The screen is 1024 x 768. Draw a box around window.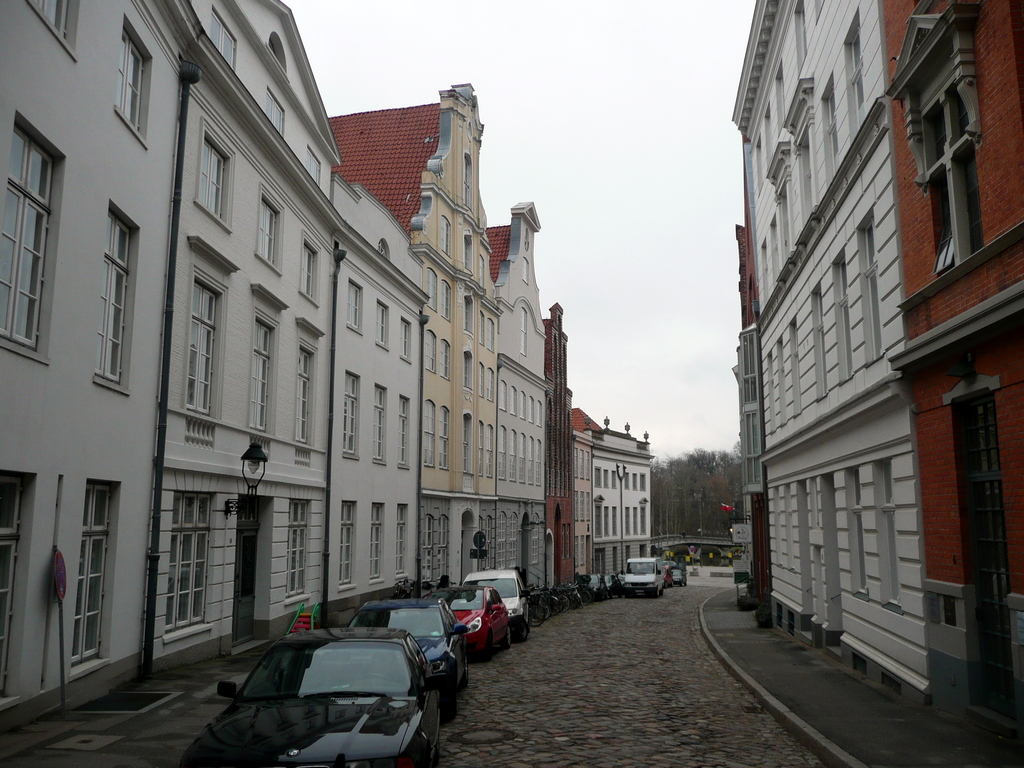
crop(294, 315, 321, 452).
